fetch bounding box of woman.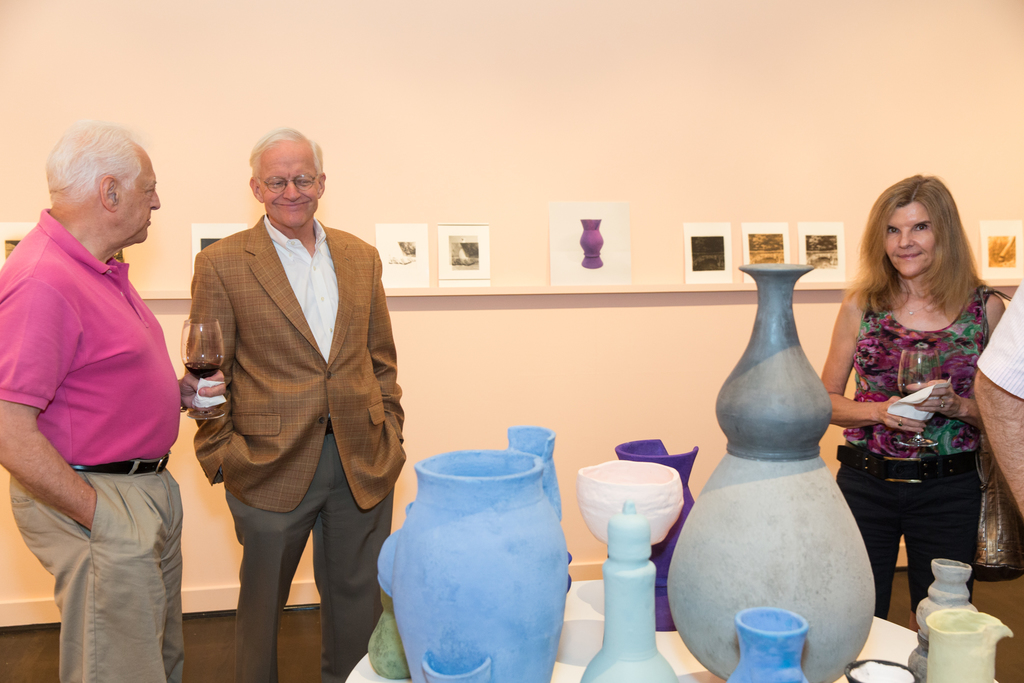
Bbox: Rect(832, 177, 1011, 641).
